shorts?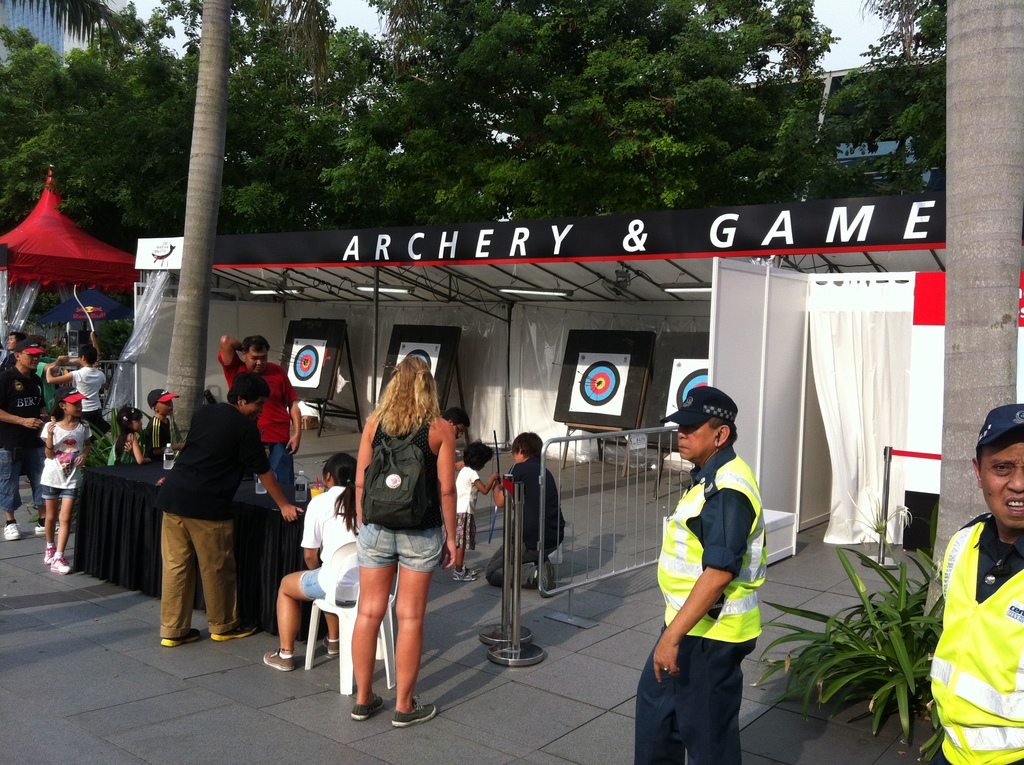
{"x1": 42, "y1": 479, "x2": 74, "y2": 499}
